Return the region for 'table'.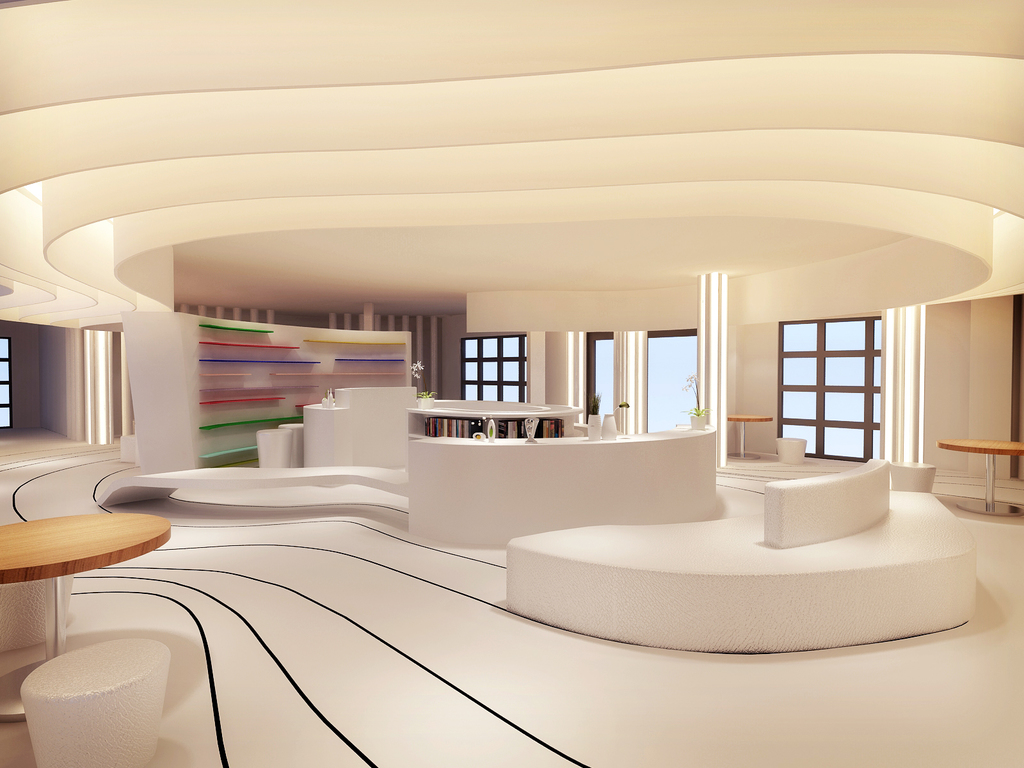
(0, 475, 182, 660).
